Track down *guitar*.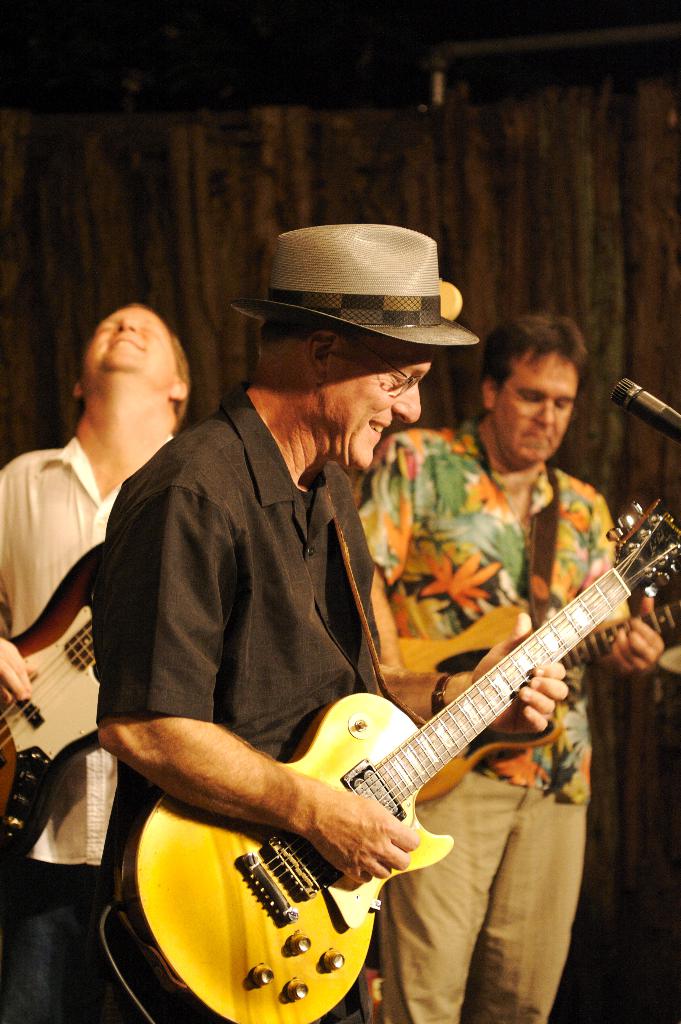
Tracked to [left=0, top=533, right=105, bottom=868].
